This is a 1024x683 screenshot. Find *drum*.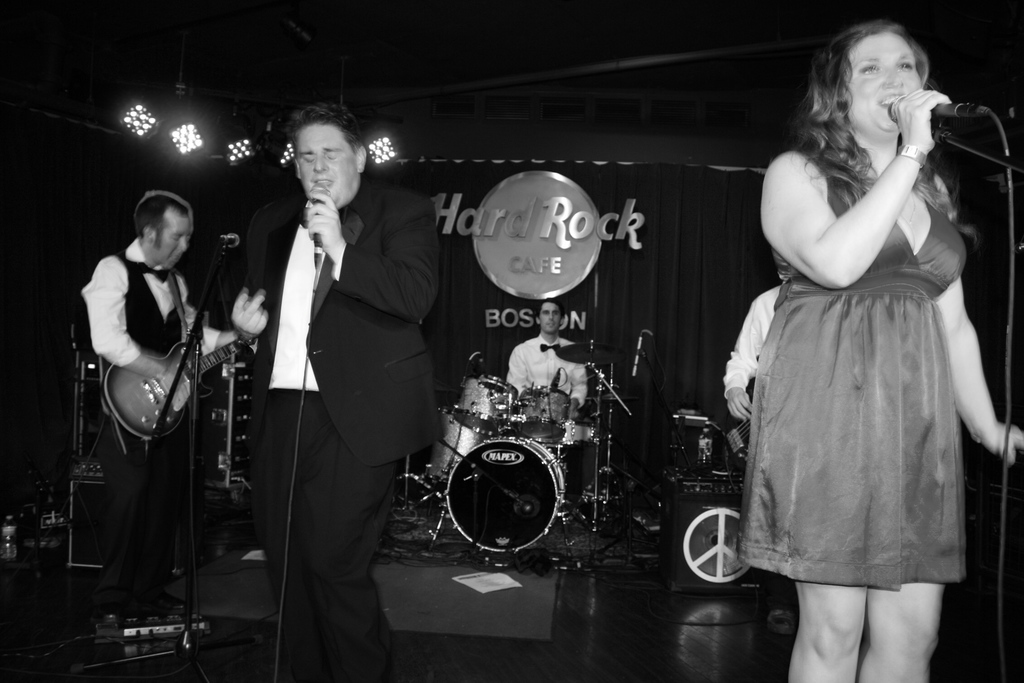
Bounding box: x1=518, y1=382, x2=569, y2=444.
